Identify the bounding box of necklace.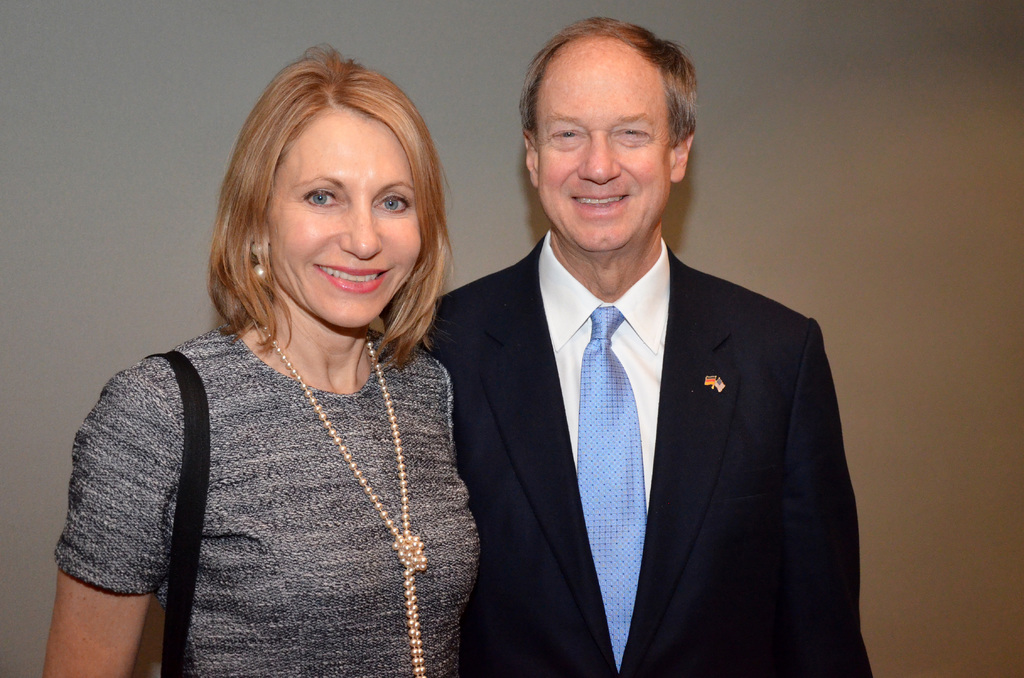
<region>258, 328, 427, 677</region>.
